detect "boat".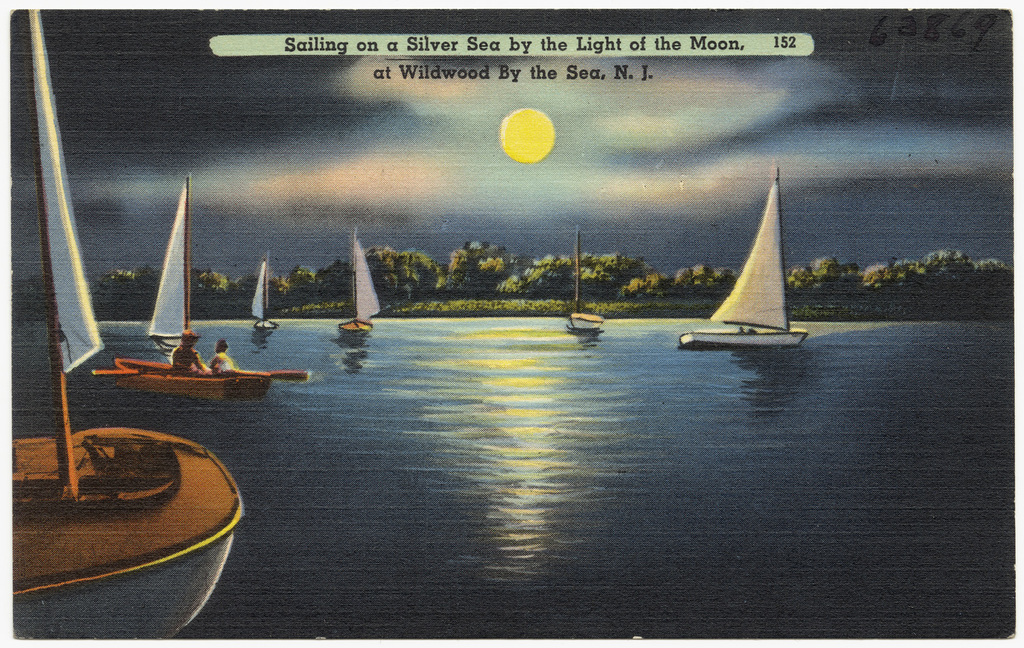
Detected at [11, 0, 238, 647].
